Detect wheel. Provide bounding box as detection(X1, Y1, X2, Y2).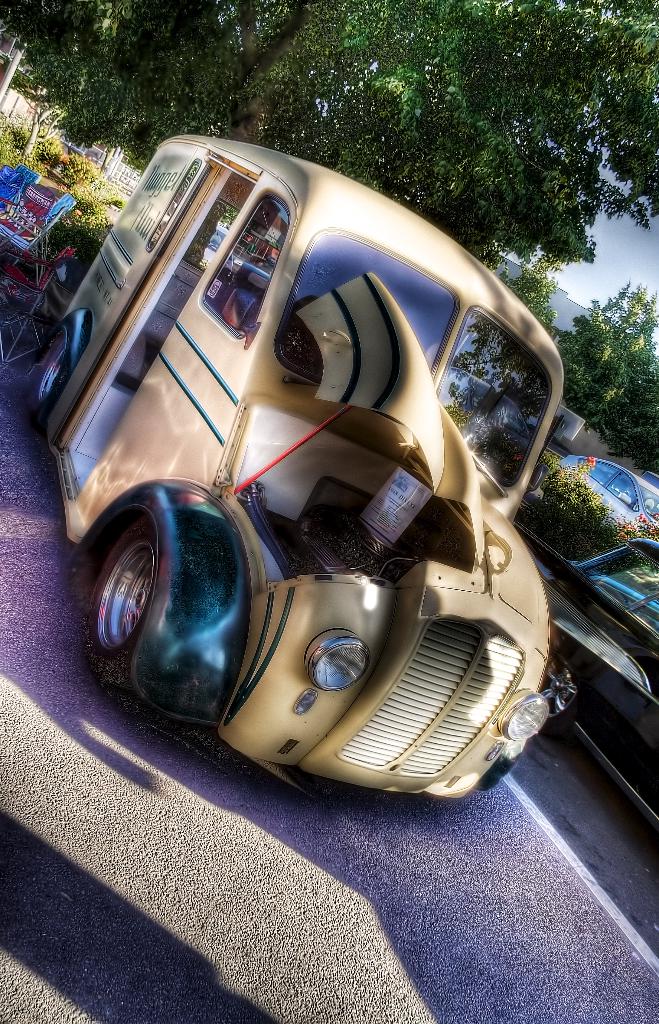
detection(29, 326, 68, 409).
